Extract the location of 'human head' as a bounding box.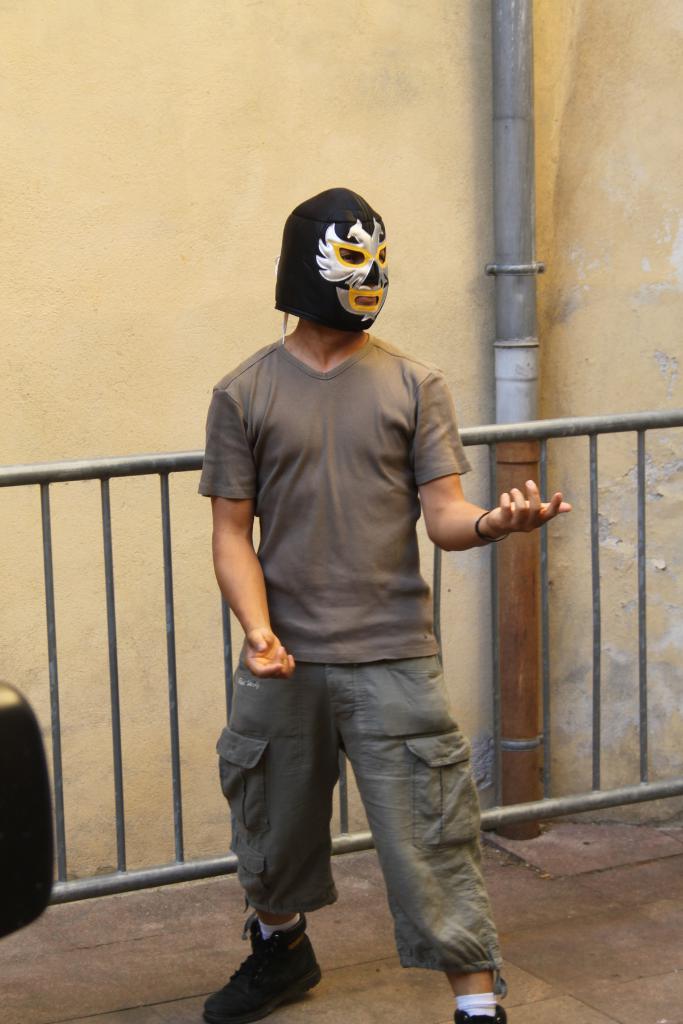
left=277, top=192, right=395, bottom=321.
